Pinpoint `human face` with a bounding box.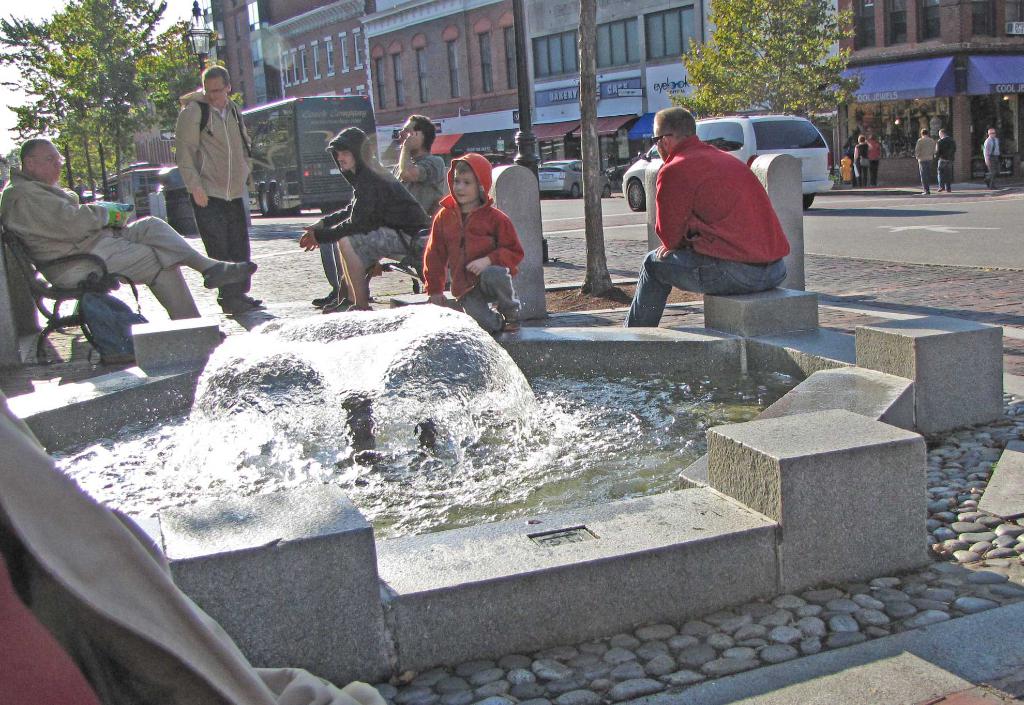
x1=199 y1=70 x2=225 y2=95.
